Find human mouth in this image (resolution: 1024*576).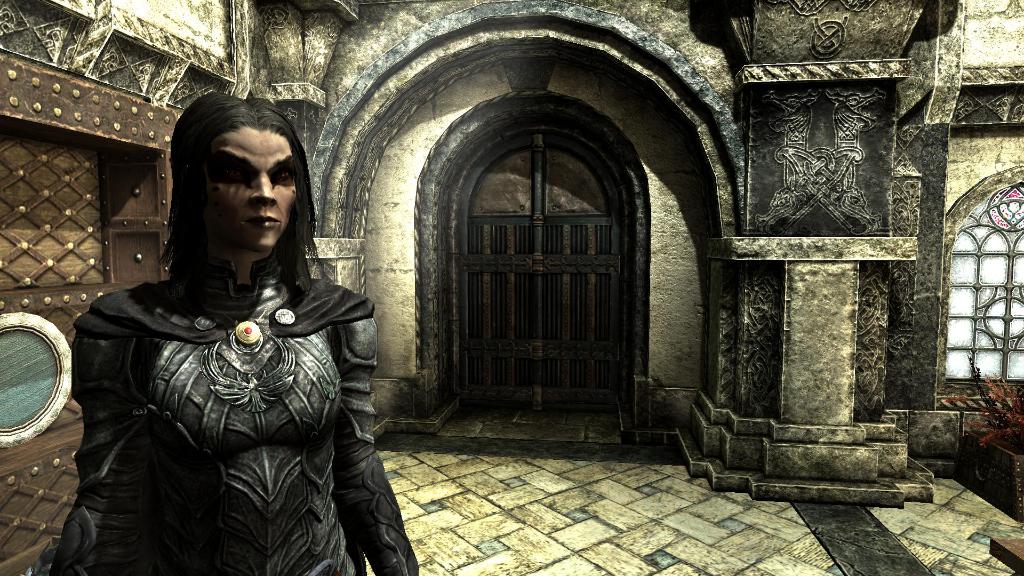
243 216 281 227.
